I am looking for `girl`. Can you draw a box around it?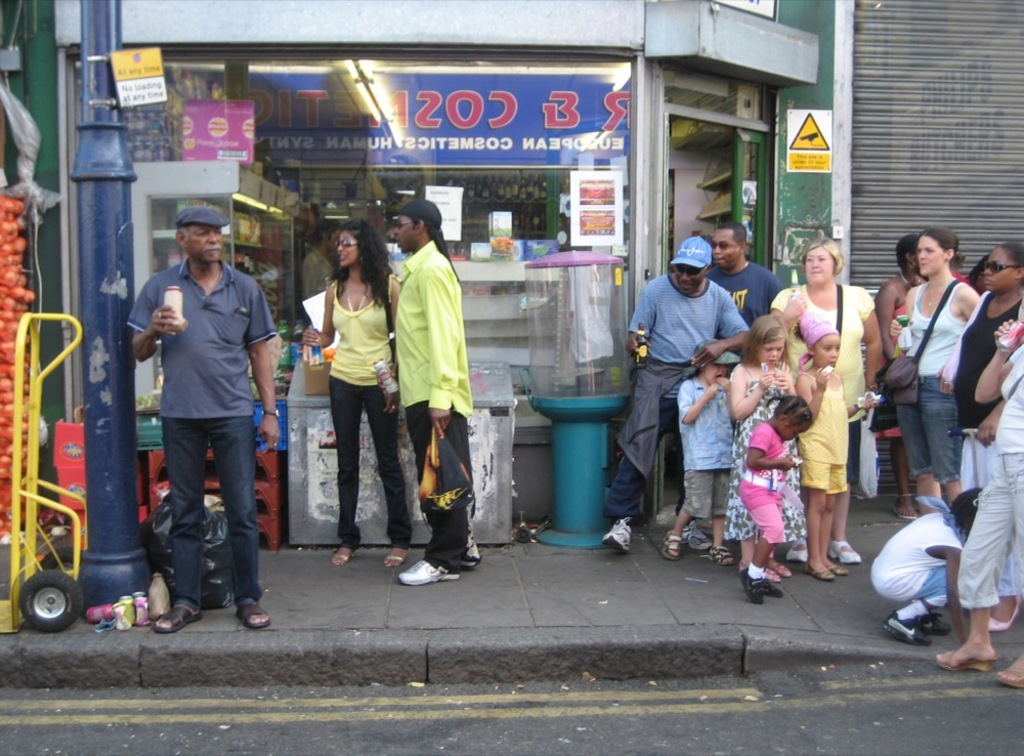
Sure, the bounding box is detection(301, 227, 400, 558).
